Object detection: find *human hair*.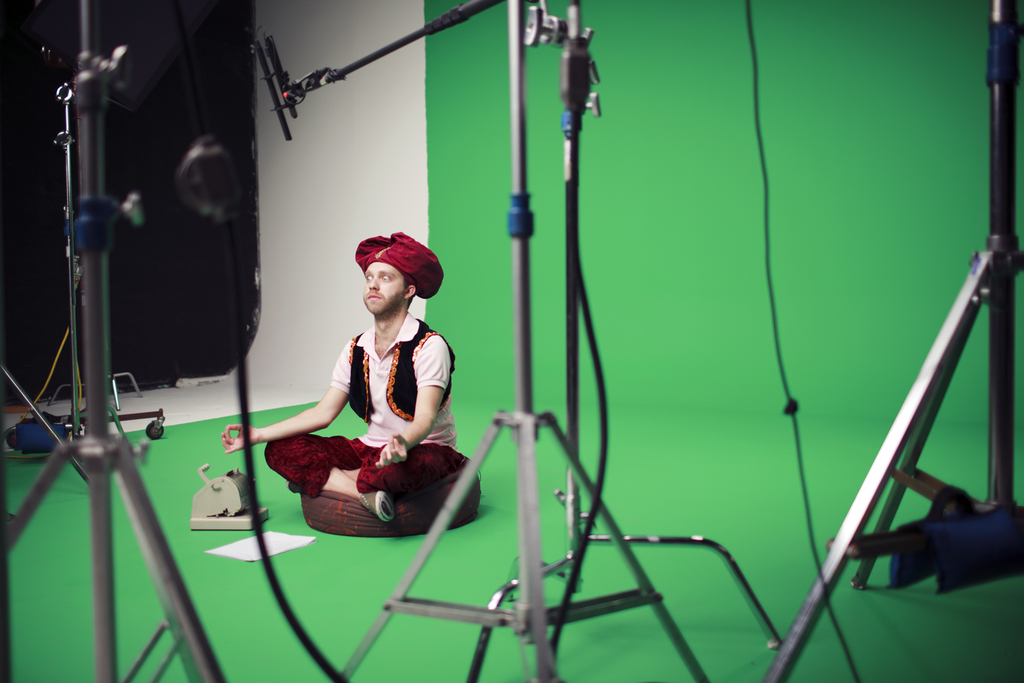
l=407, t=277, r=410, b=284.
